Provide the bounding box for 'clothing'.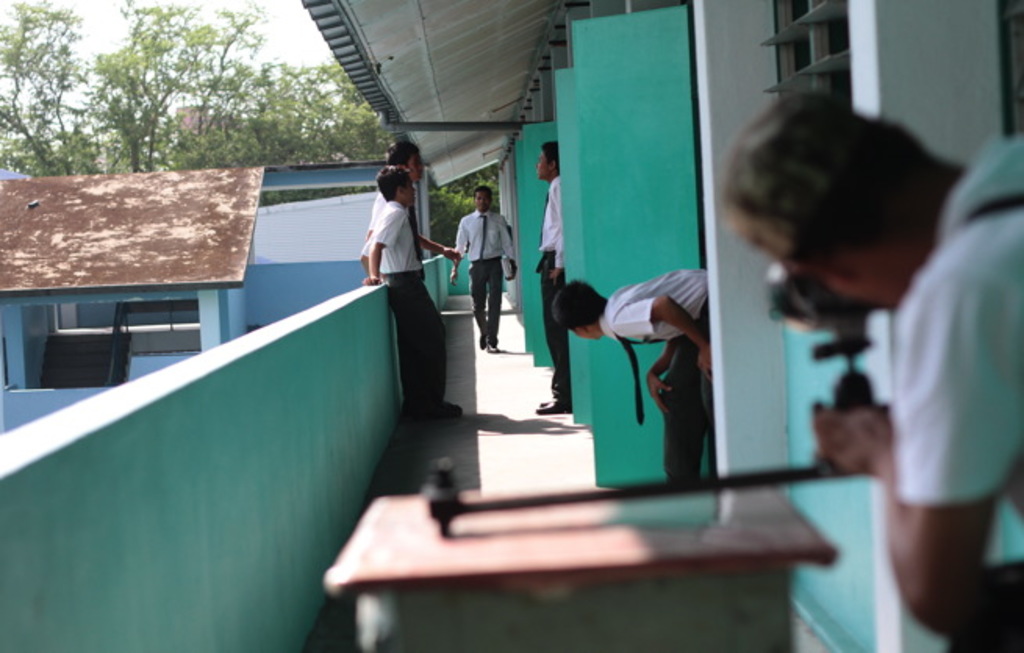
[450,212,513,342].
